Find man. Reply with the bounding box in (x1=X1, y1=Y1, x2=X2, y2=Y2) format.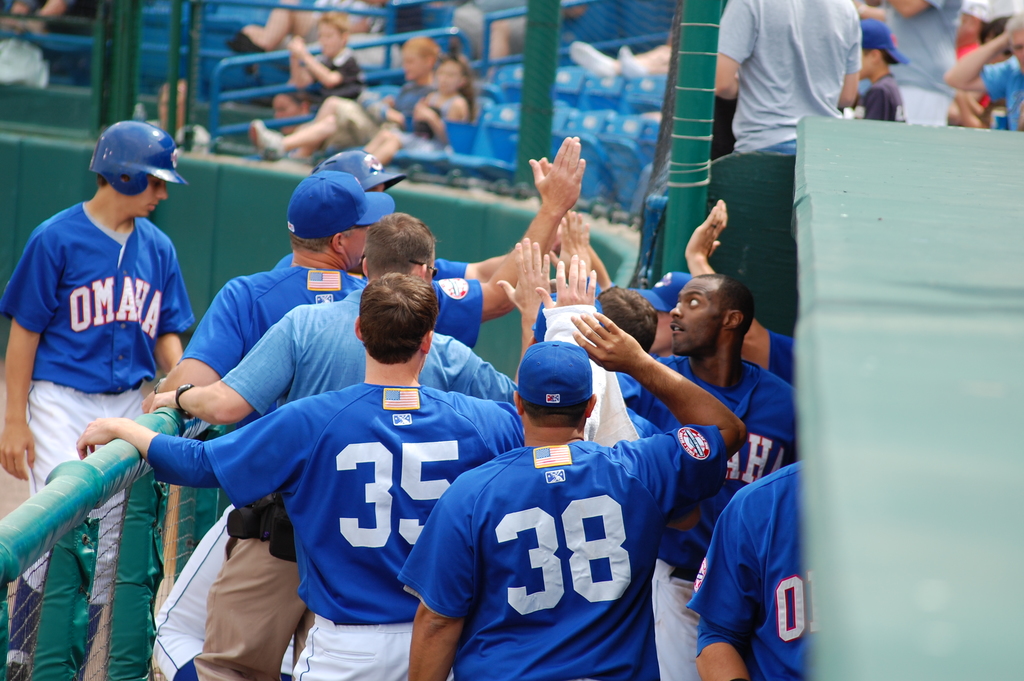
(x1=141, y1=163, x2=593, y2=680).
